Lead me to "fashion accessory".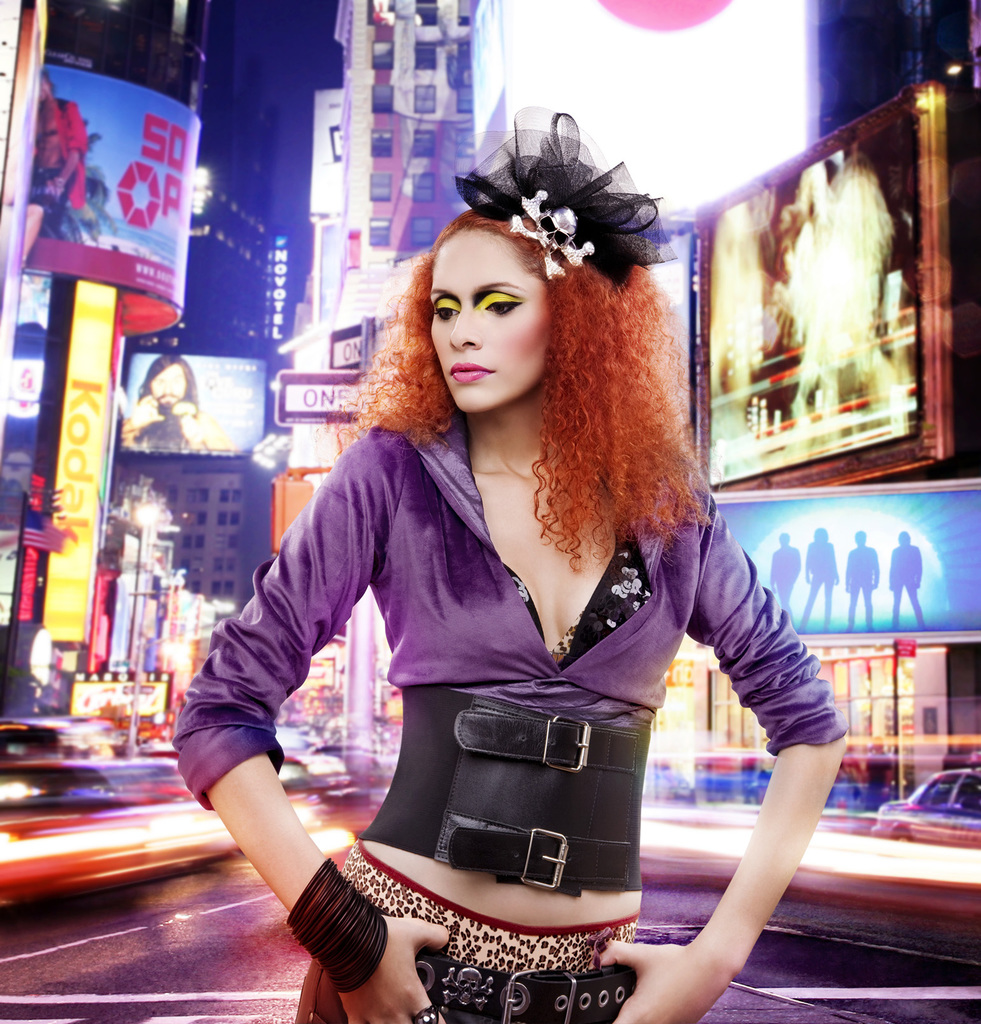
Lead to 452 102 682 284.
